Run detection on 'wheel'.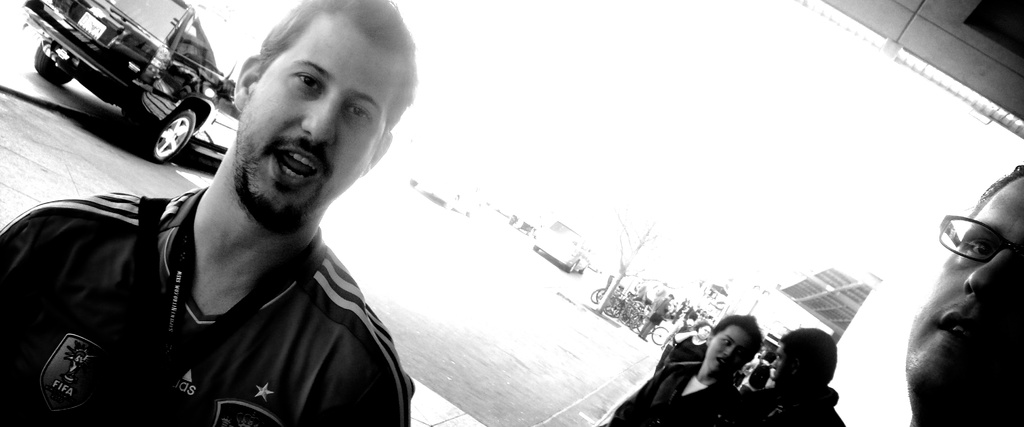
Result: BBox(650, 324, 671, 346).
